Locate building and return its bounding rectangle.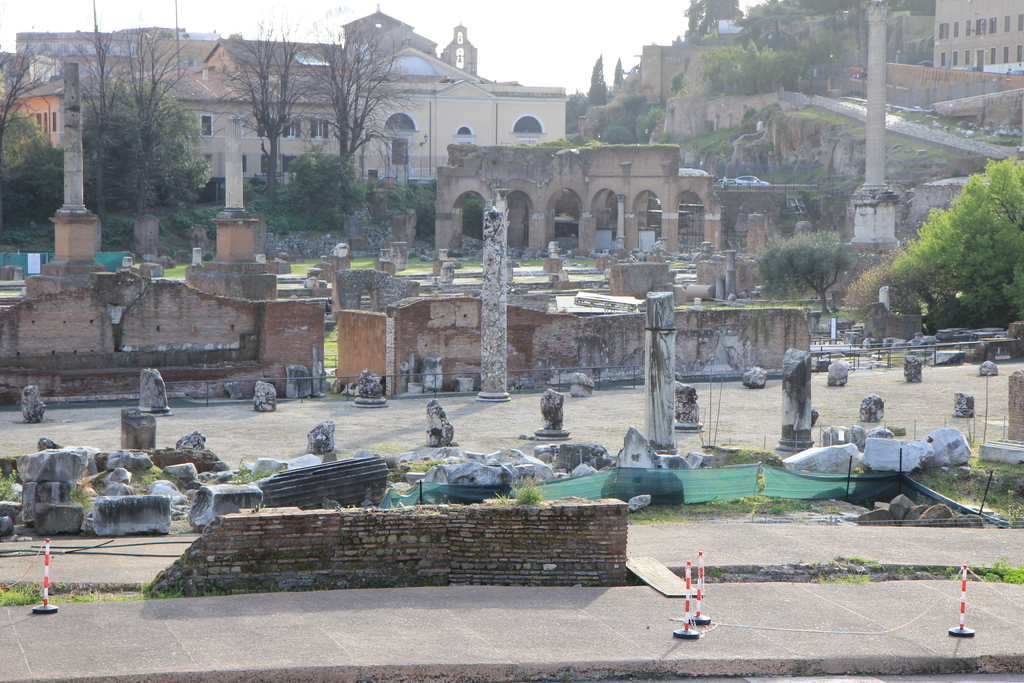
crop(642, 44, 737, 145).
